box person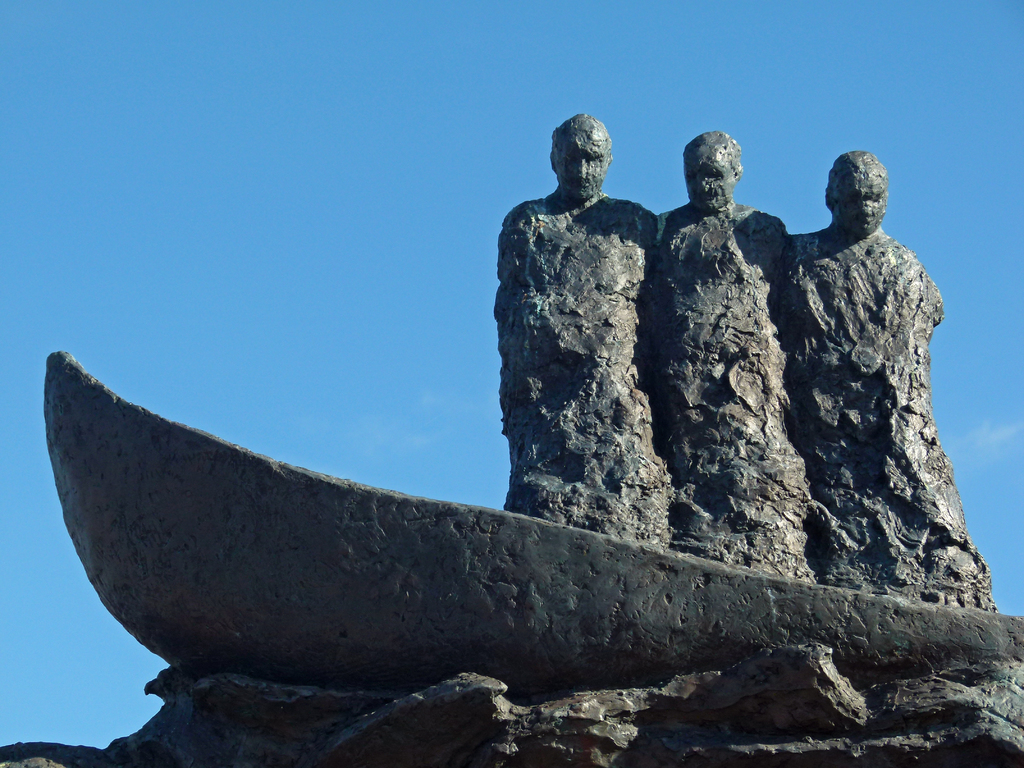
<region>636, 126, 799, 590</region>
